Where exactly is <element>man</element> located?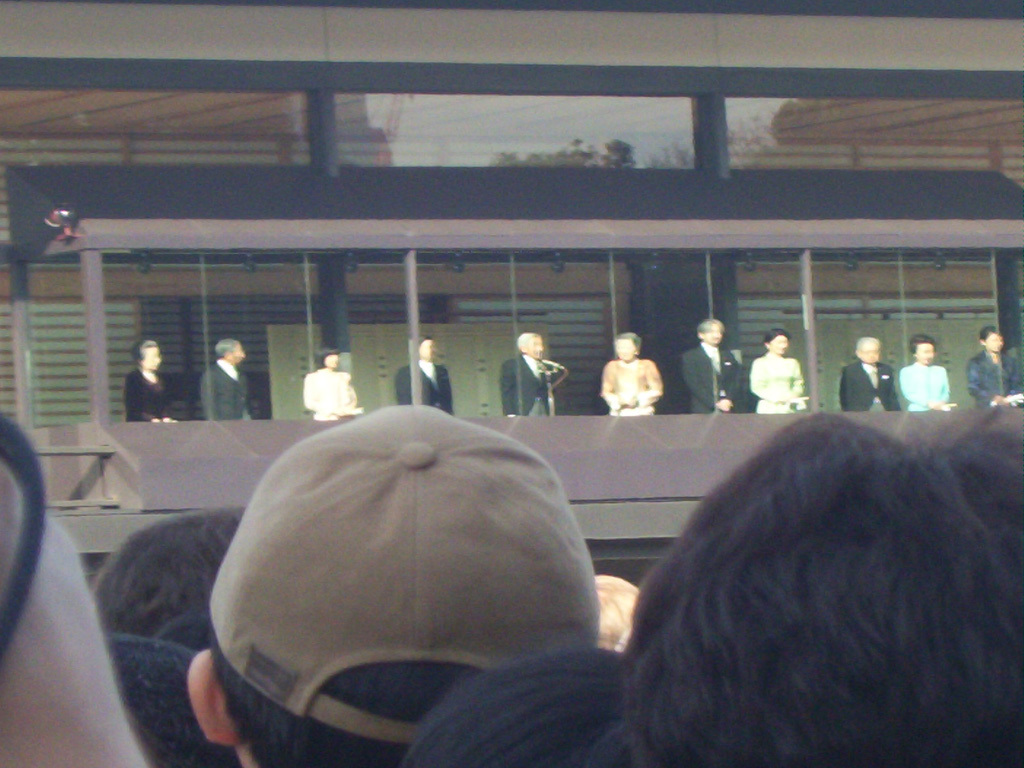
Its bounding box is <bbox>182, 397, 600, 767</bbox>.
